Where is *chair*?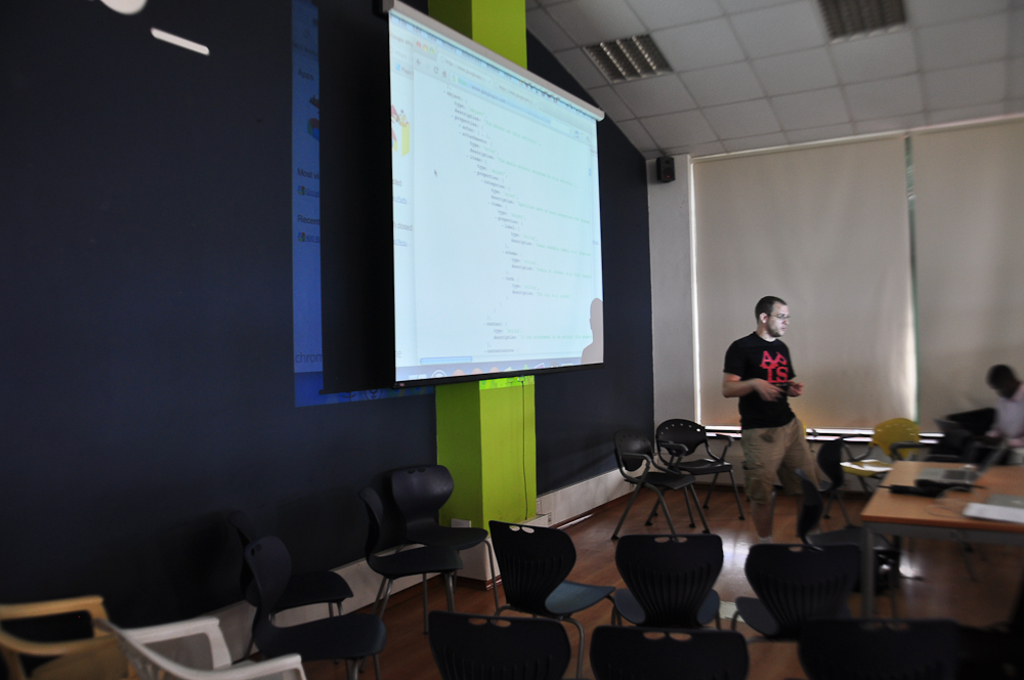
653/415/749/519.
